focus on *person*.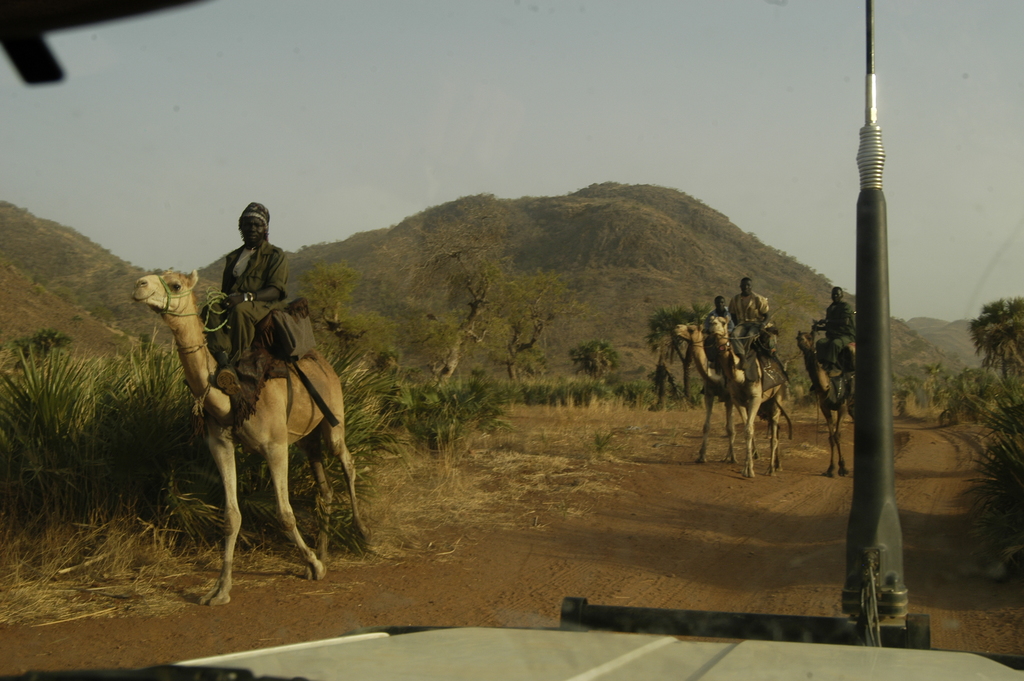
Focused at [731,272,772,366].
